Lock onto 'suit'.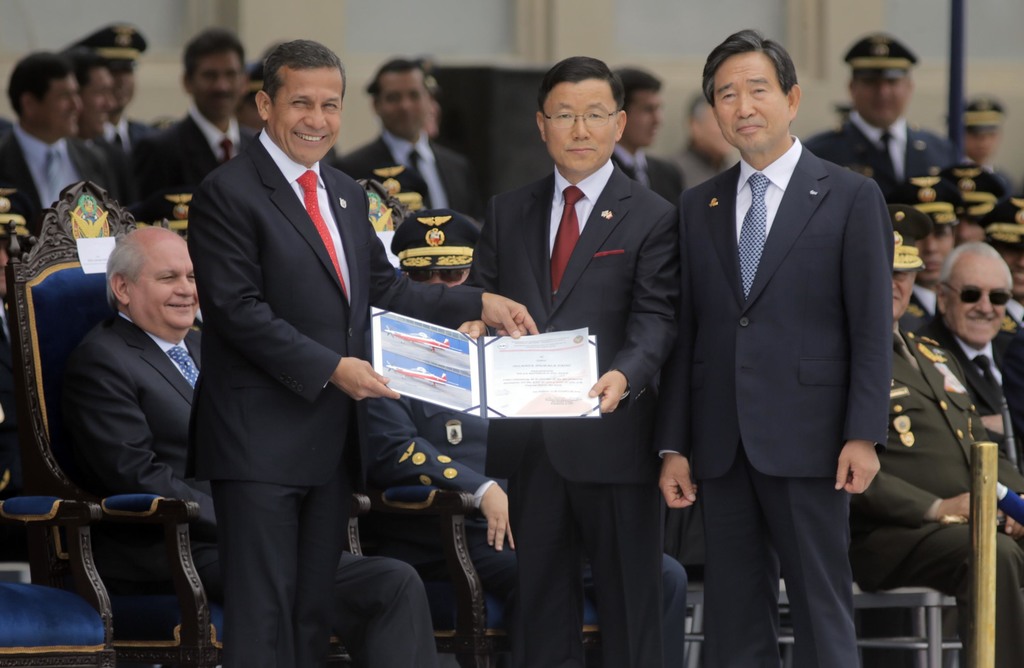
Locked: <bbox>909, 286, 935, 315</bbox>.
